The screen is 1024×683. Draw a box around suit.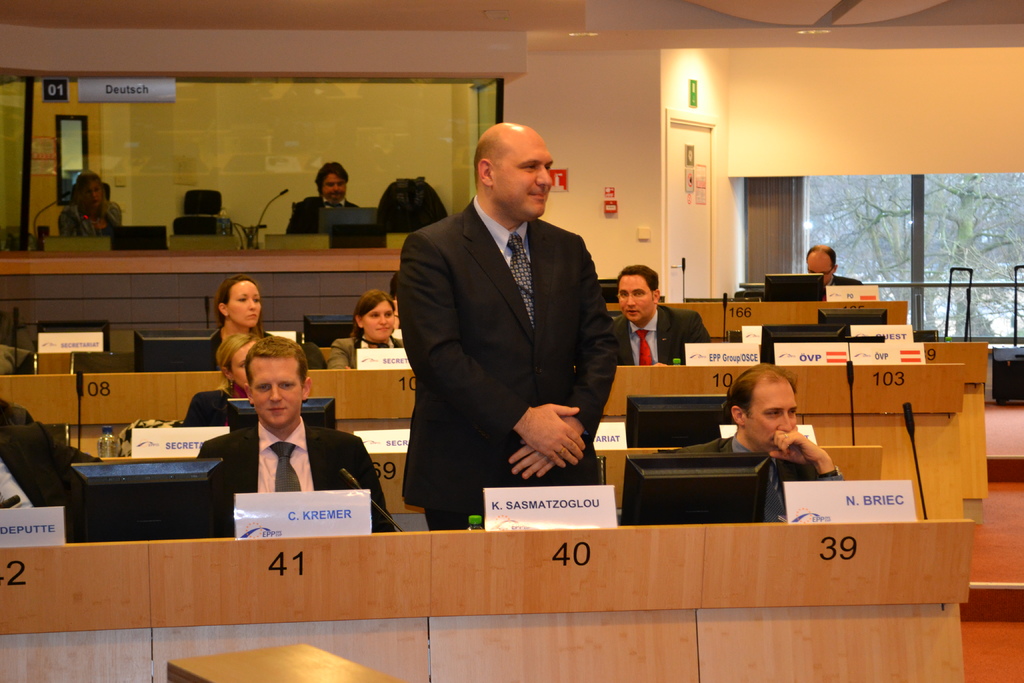
833:276:861:286.
